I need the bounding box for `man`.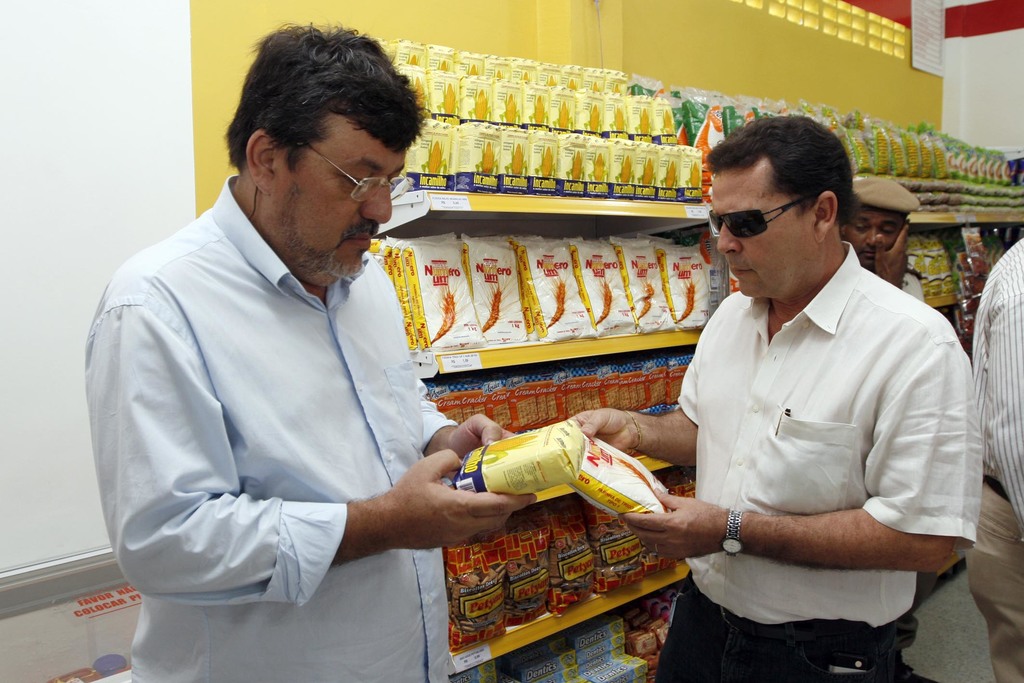
Here it is: box(961, 235, 1023, 682).
